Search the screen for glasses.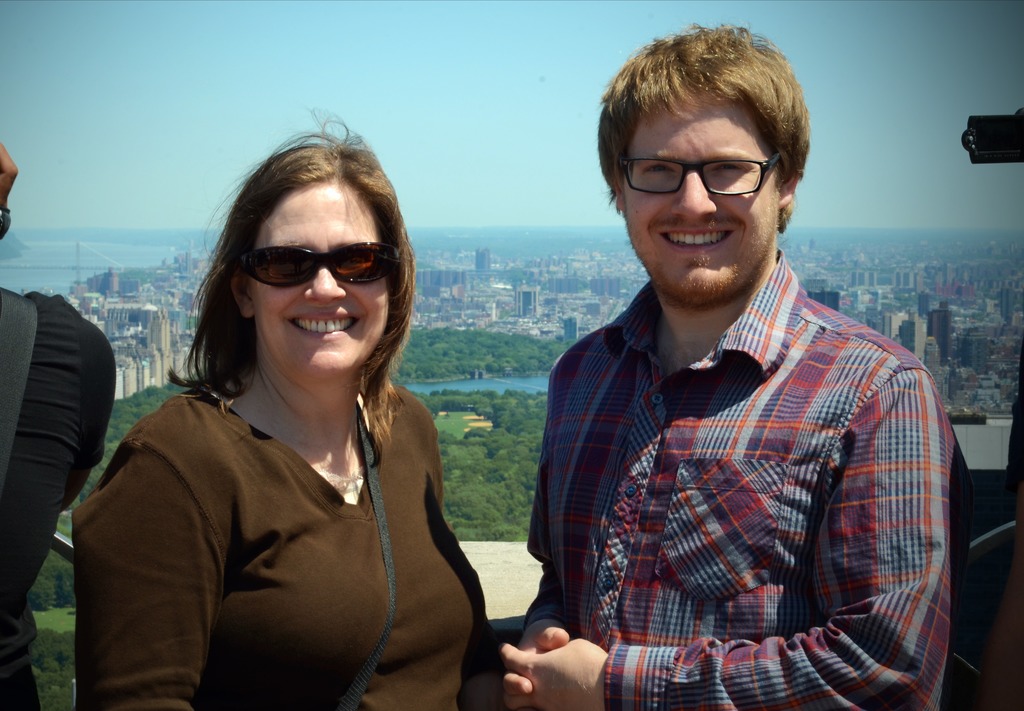
Found at <box>617,152,789,204</box>.
